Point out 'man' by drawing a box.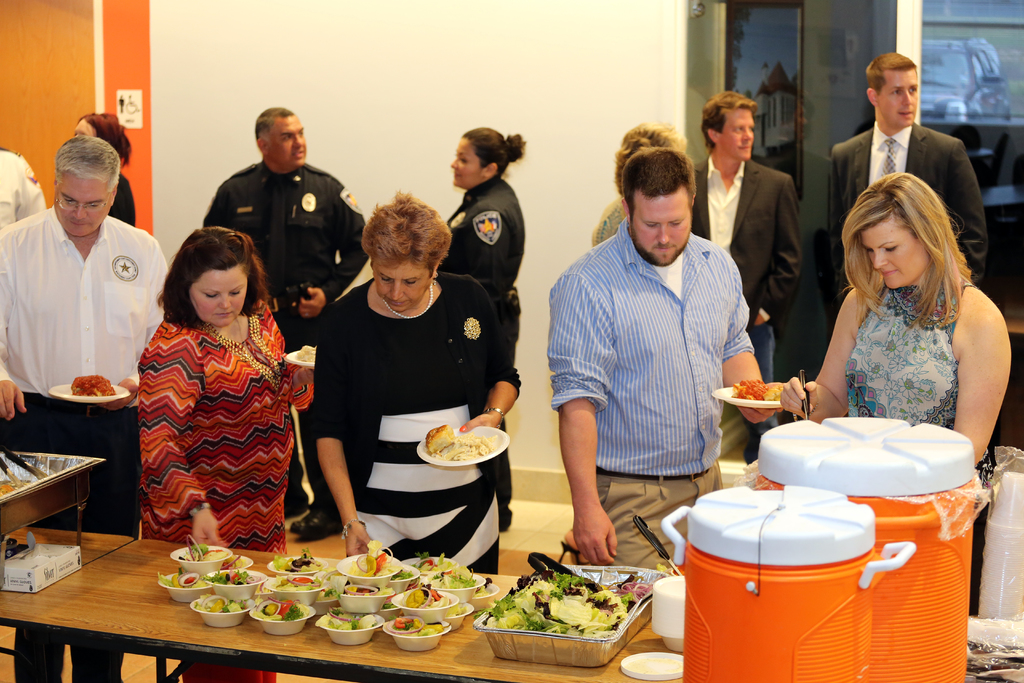
bbox=(826, 51, 988, 306).
